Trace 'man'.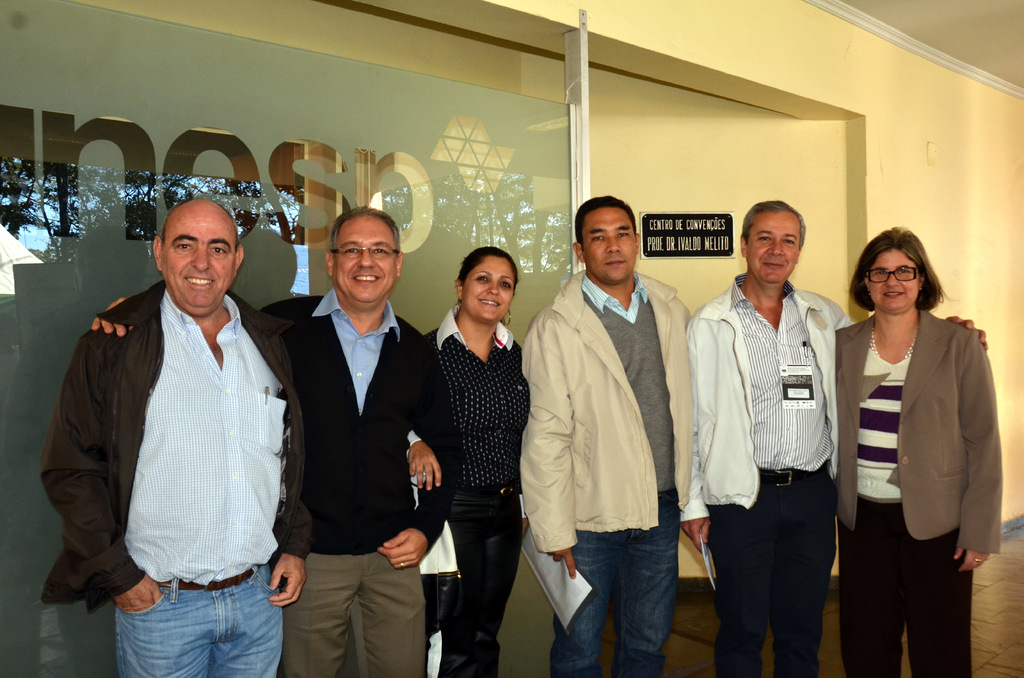
Traced to x1=85, y1=198, x2=463, y2=677.
